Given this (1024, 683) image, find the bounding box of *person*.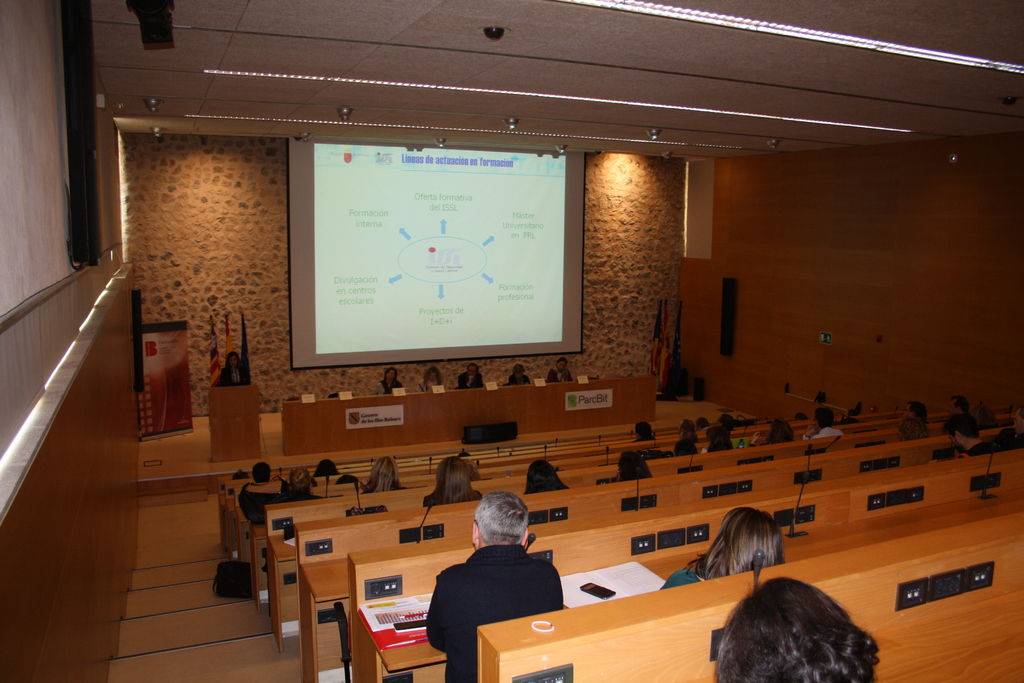
236, 463, 295, 526.
